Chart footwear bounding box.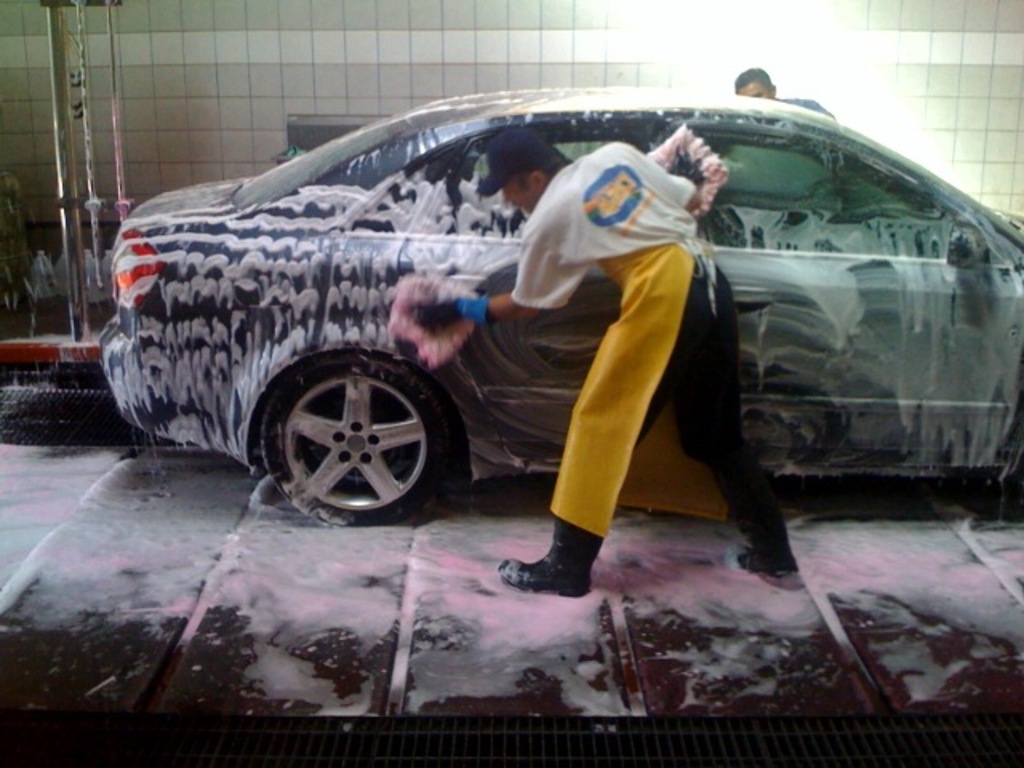
Charted: 496,506,611,597.
